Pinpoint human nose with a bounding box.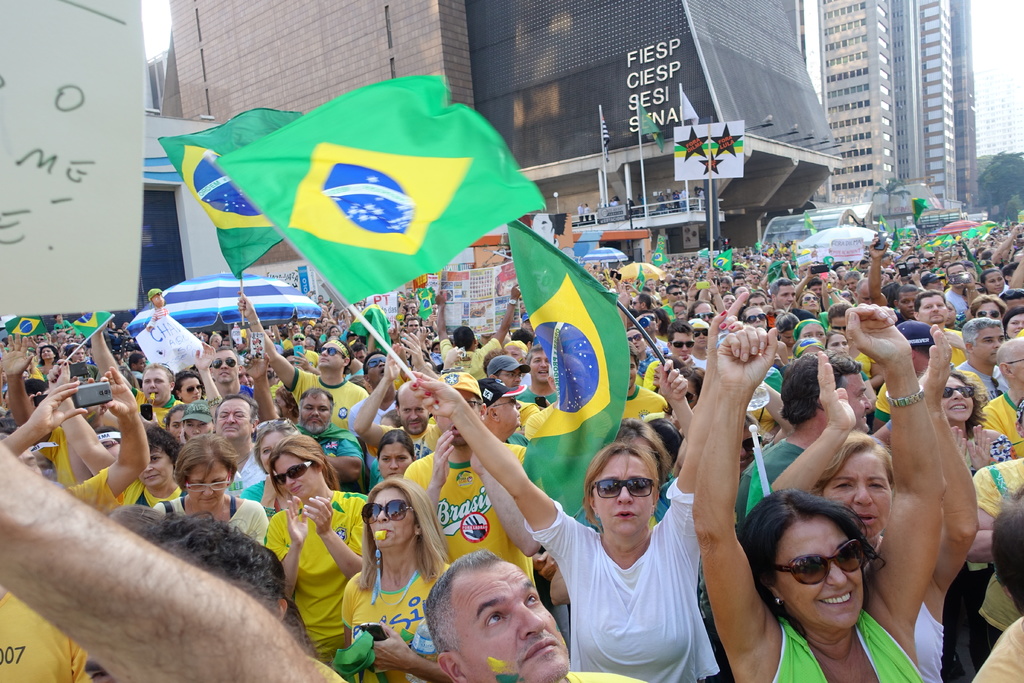
left=150, top=382, right=155, bottom=388.
